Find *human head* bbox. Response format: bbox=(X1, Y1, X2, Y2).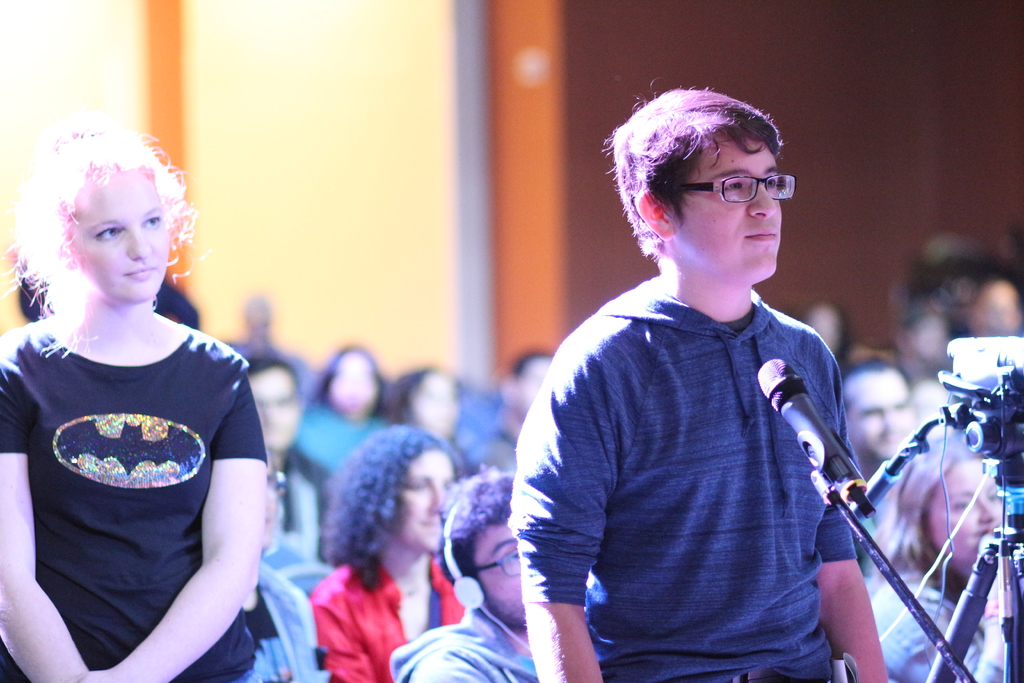
bbox=(341, 418, 458, 551).
